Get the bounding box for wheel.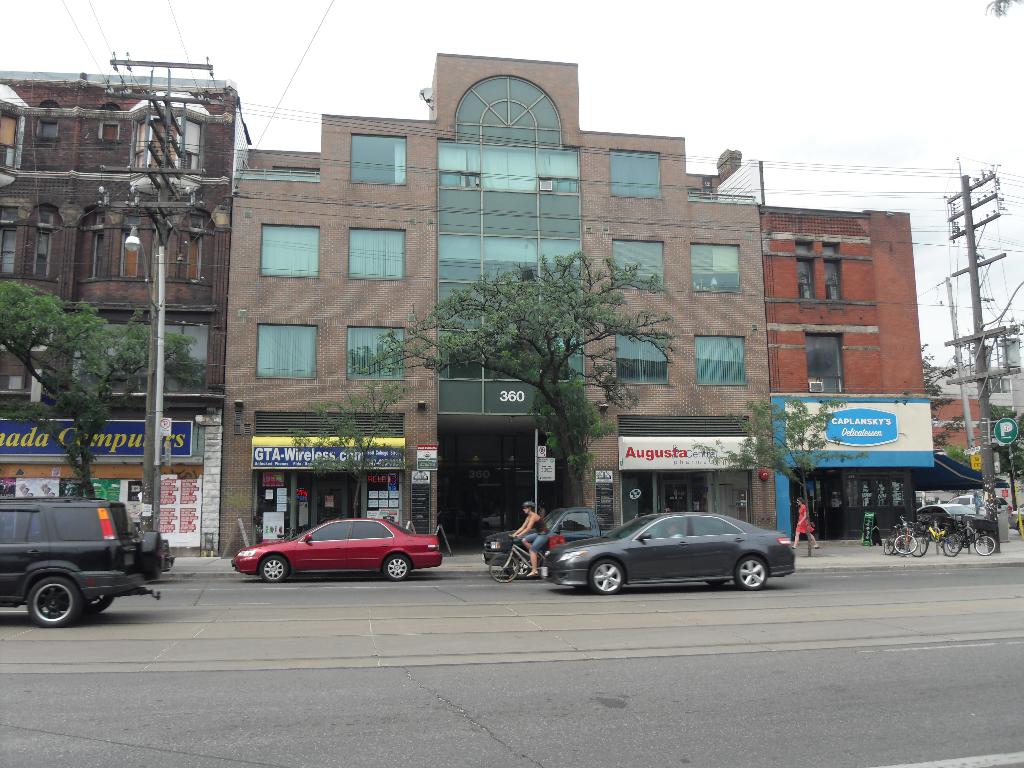
<region>973, 537, 996, 554</region>.
